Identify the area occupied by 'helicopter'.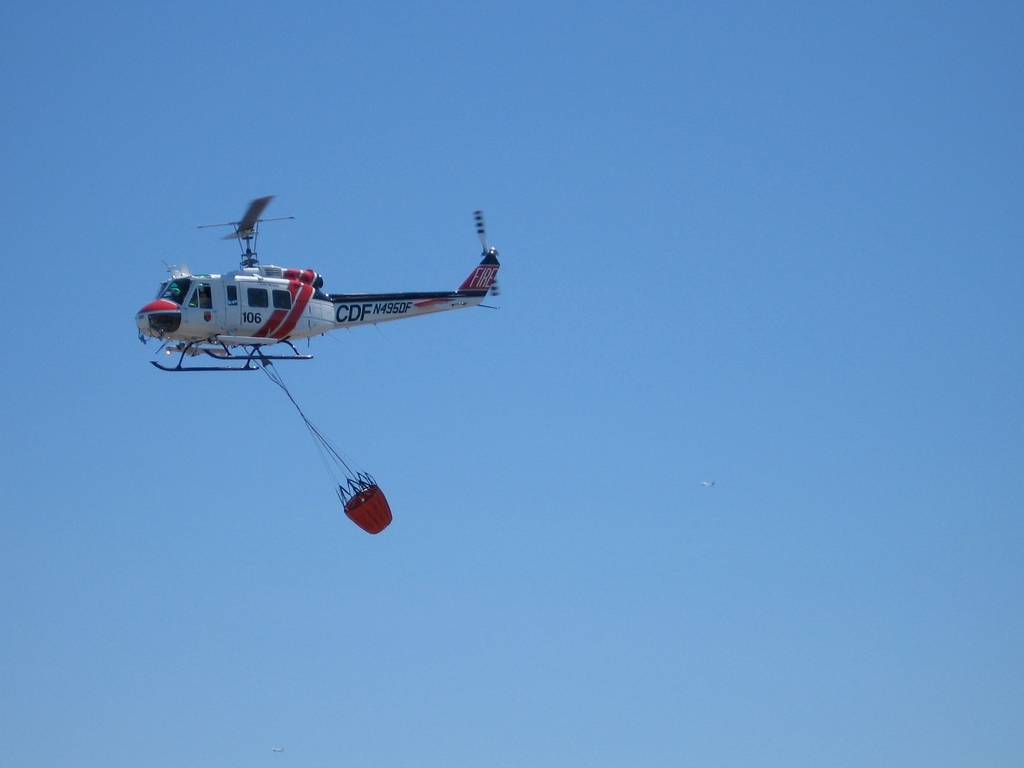
Area: bbox=(113, 195, 507, 374).
